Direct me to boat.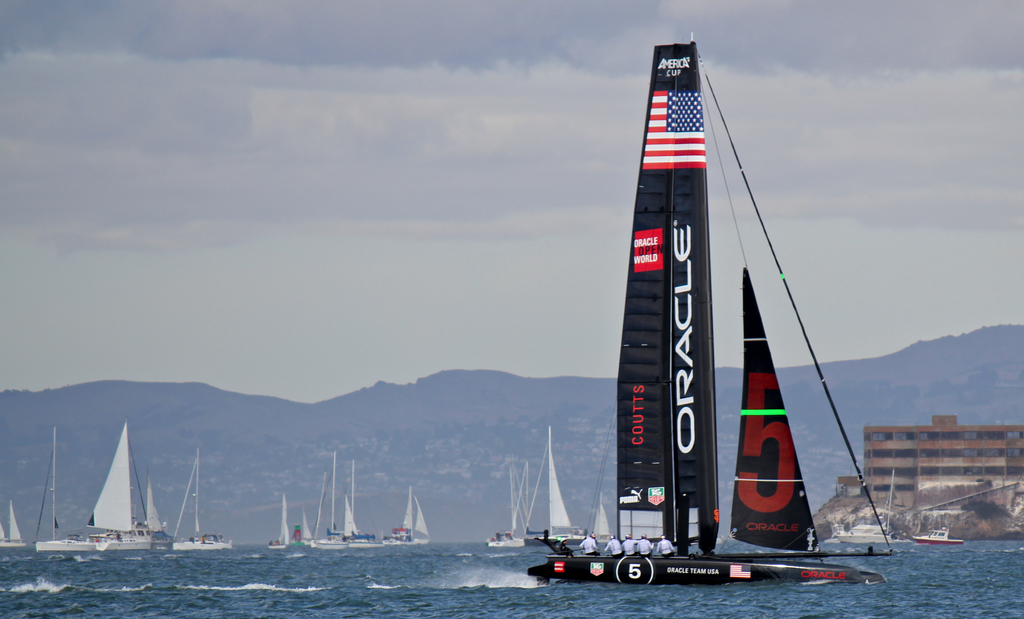
Direction: (left=387, top=486, right=429, bottom=547).
